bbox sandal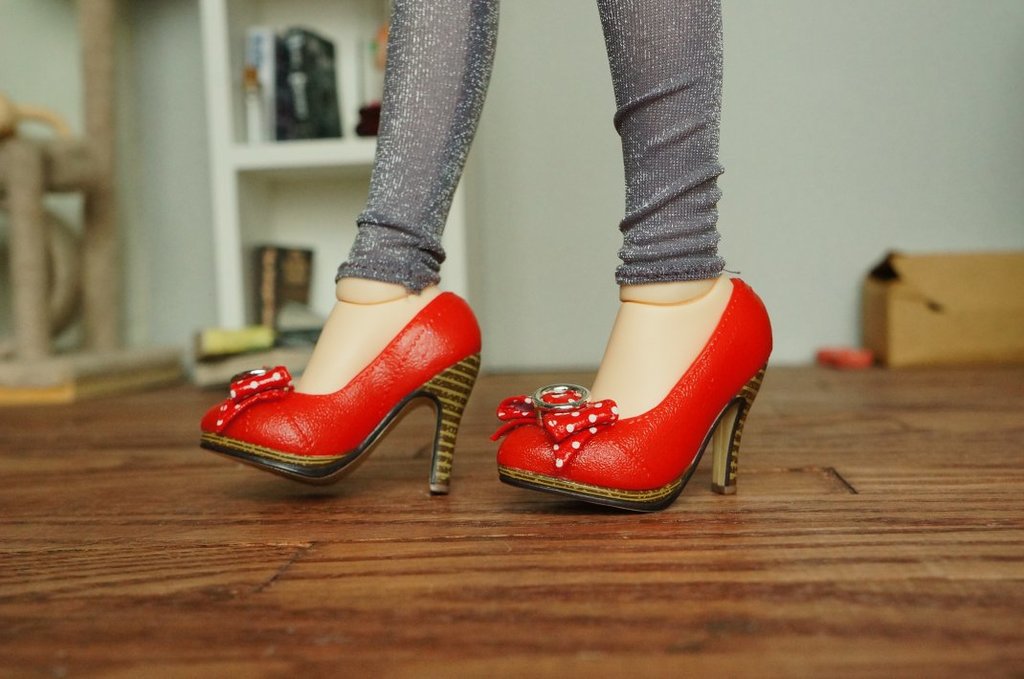
197:287:482:497
